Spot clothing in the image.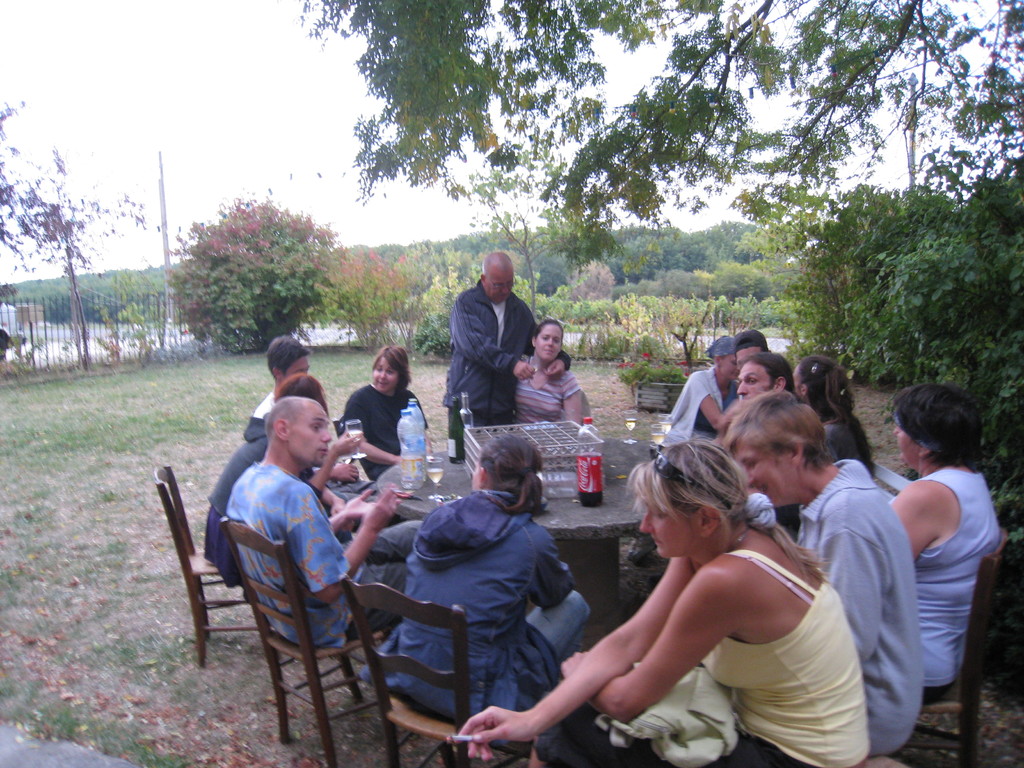
clothing found at bbox=[790, 454, 925, 757].
